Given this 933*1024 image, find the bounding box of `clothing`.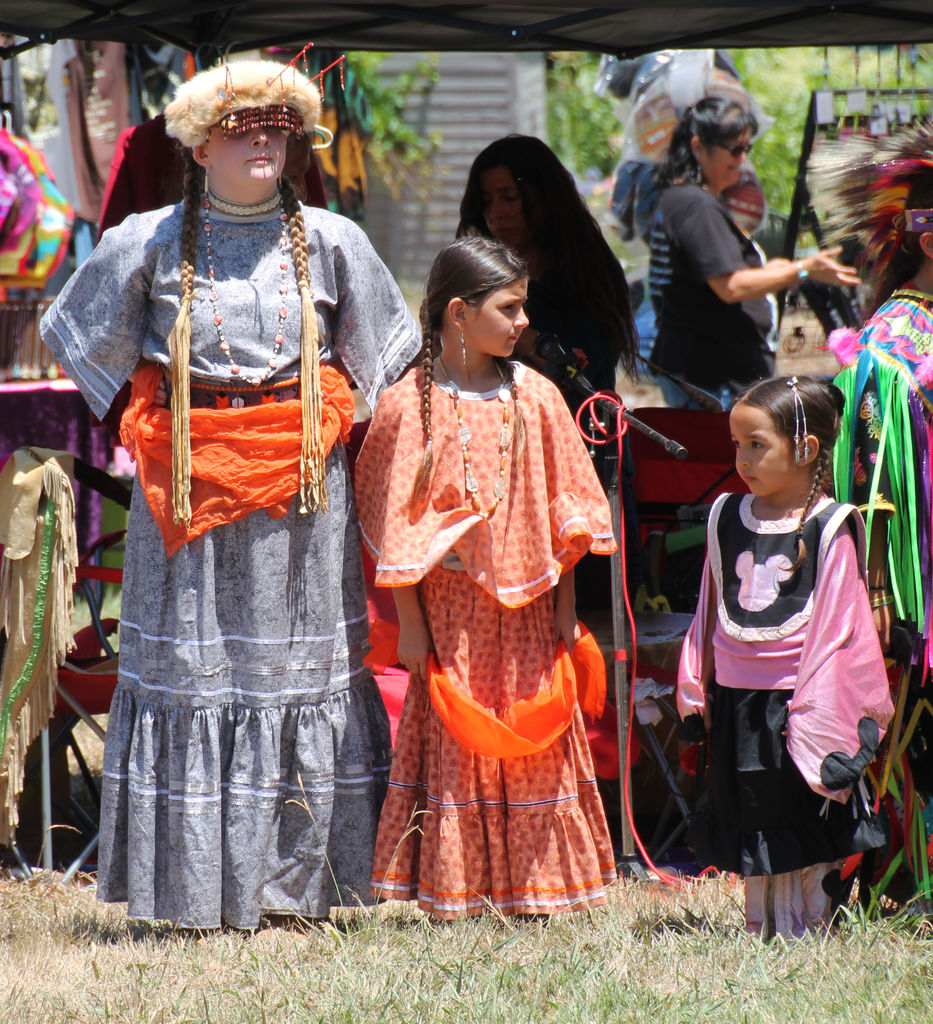
[left=649, top=171, right=784, bottom=397].
